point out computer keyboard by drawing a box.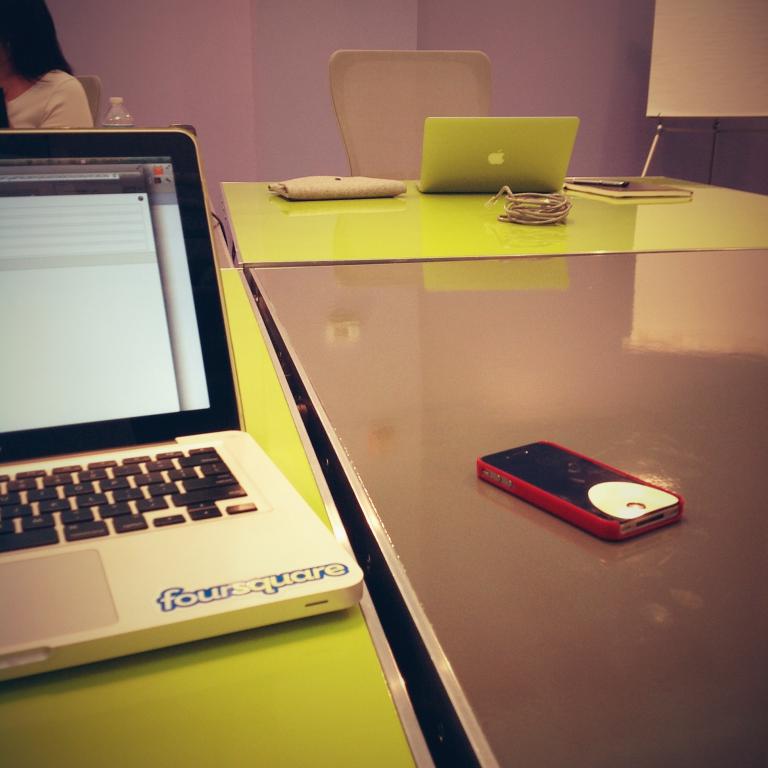
<region>0, 444, 257, 554</region>.
